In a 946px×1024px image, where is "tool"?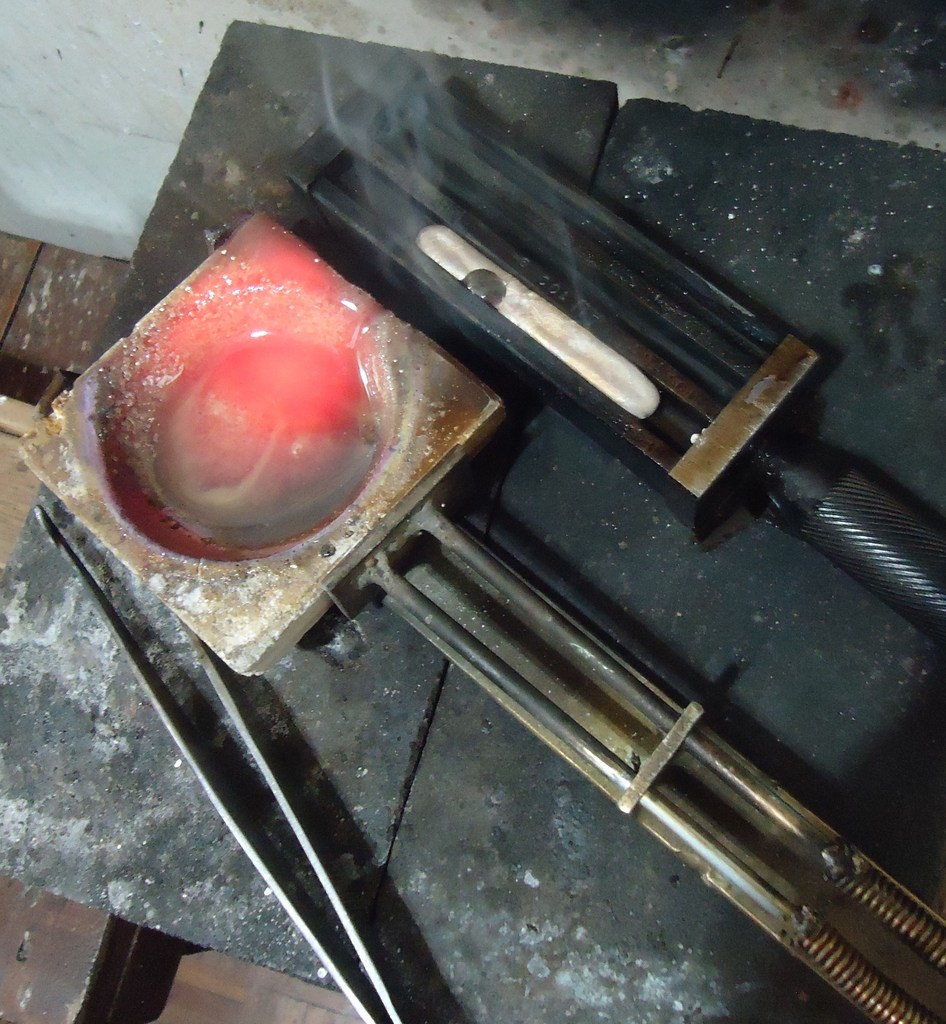
30/496/406/1023.
